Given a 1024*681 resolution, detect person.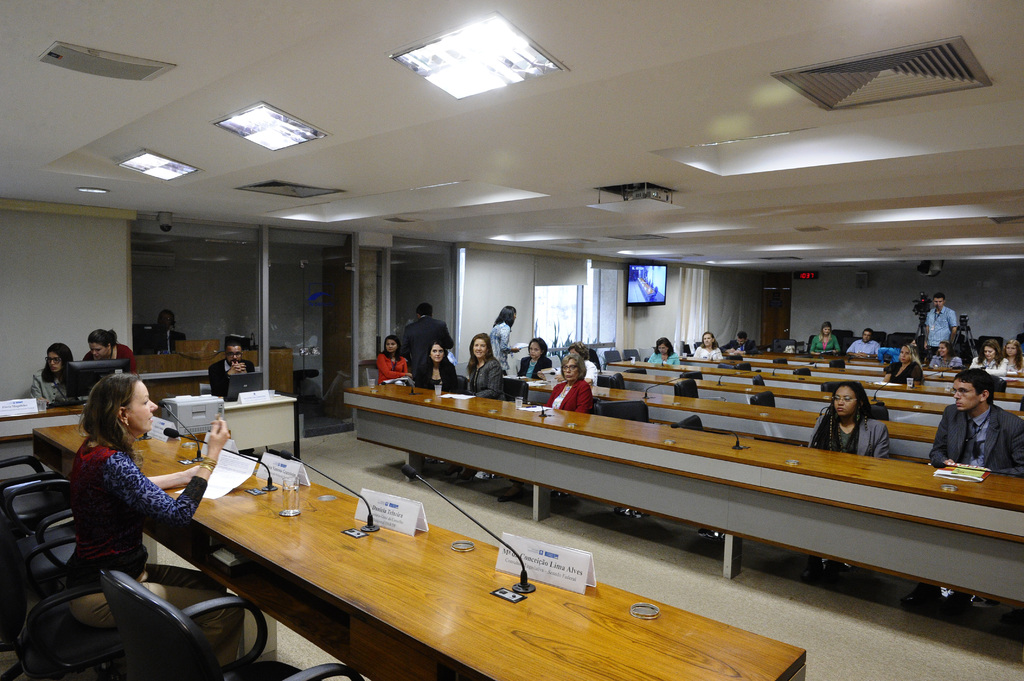
<box>722,327,757,356</box>.
